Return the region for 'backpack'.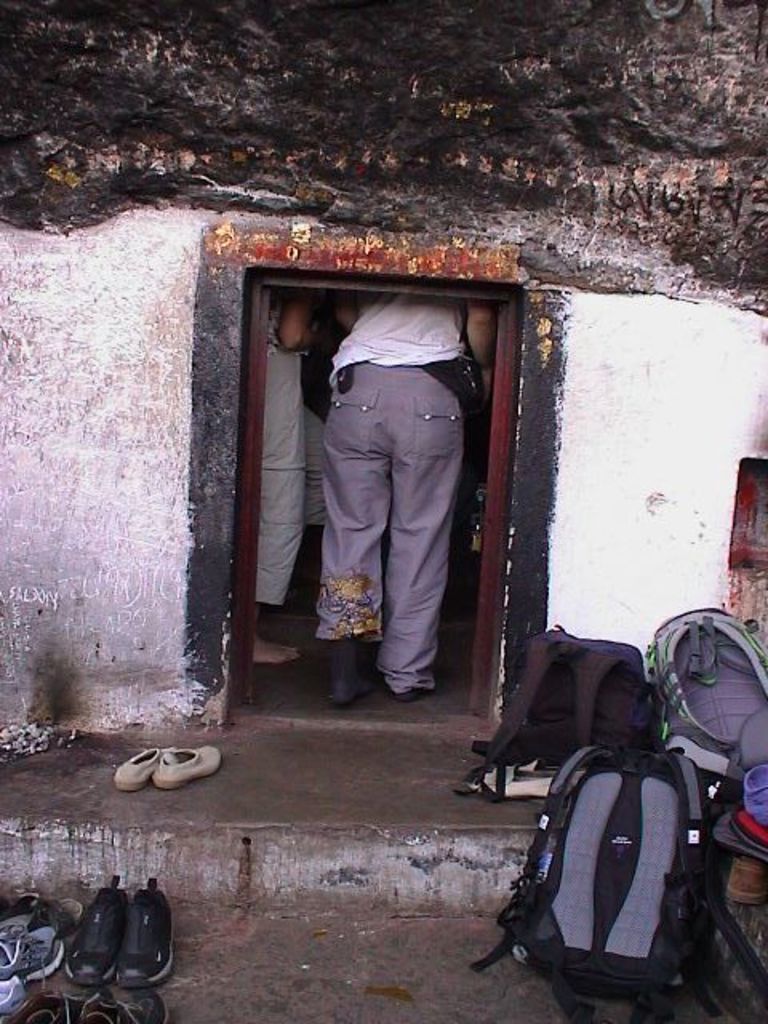
select_region(651, 605, 766, 819).
